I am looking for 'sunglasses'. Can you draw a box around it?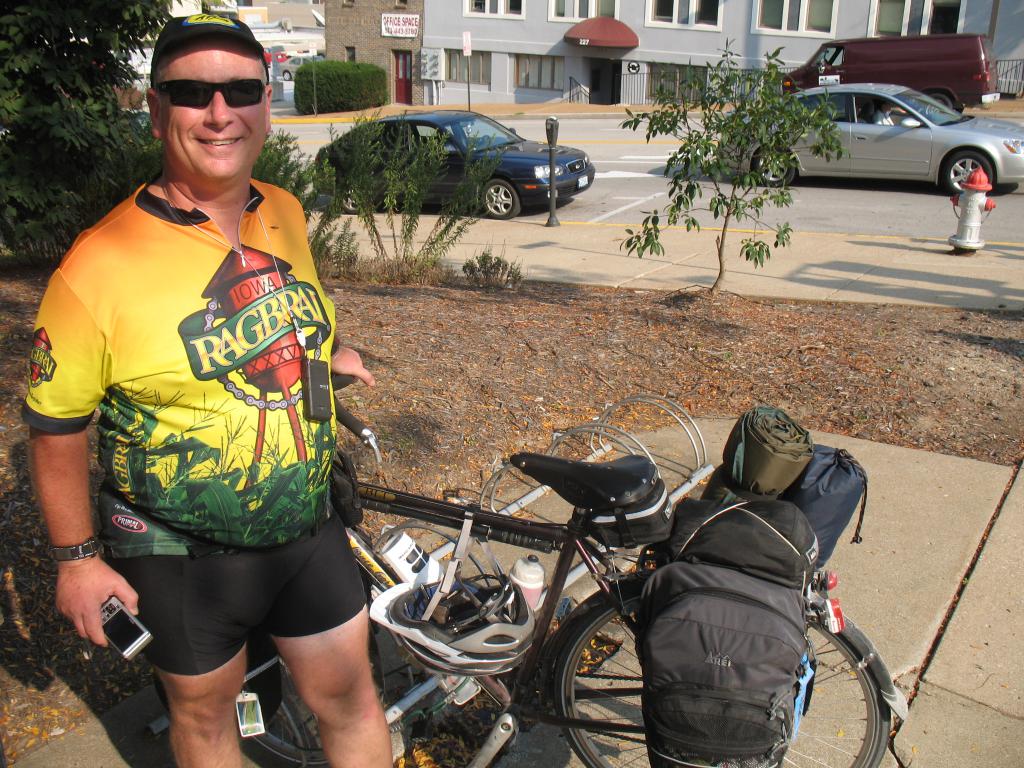
Sure, the bounding box is {"x1": 156, "y1": 80, "x2": 269, "y2": 109}.
